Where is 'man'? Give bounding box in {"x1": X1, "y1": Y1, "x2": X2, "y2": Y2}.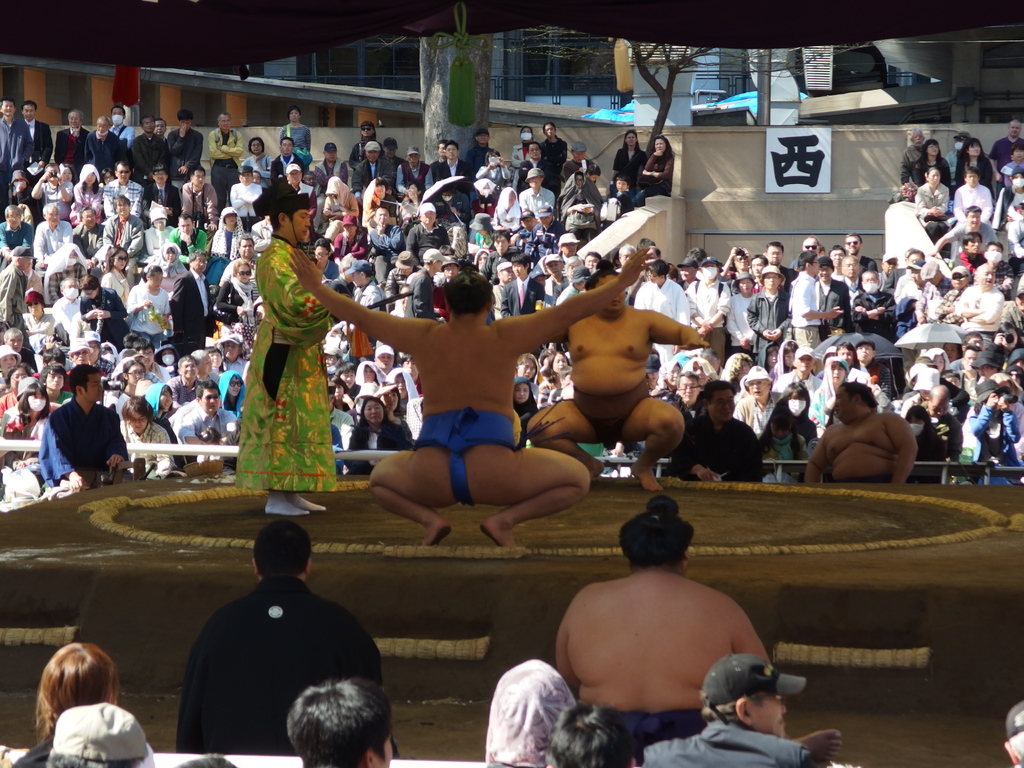
{"x1": 920, "y1": 385, "x2": 963, "y2": 483}.
